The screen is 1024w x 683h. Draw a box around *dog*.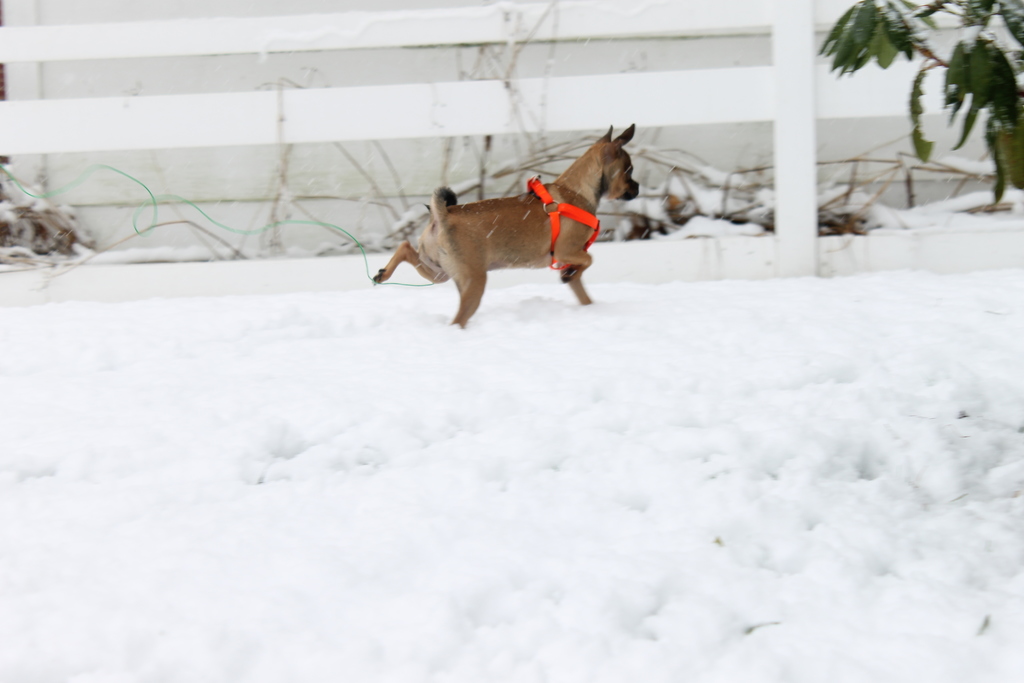
box=[372, 119, 640, 328].
